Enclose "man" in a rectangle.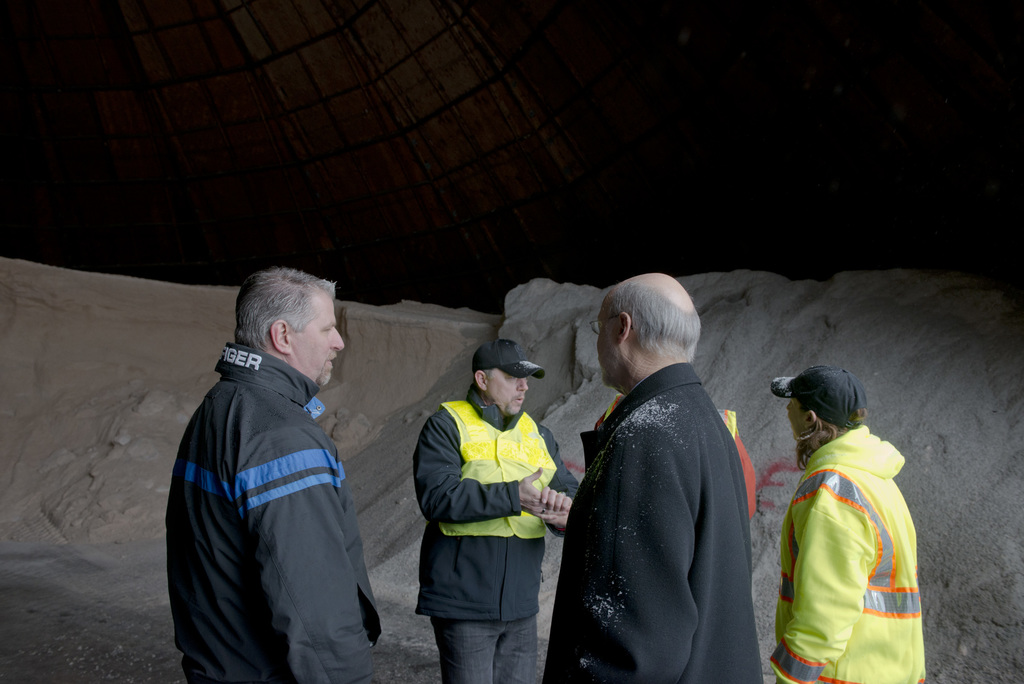
crop(163, 268, 382, 683).
